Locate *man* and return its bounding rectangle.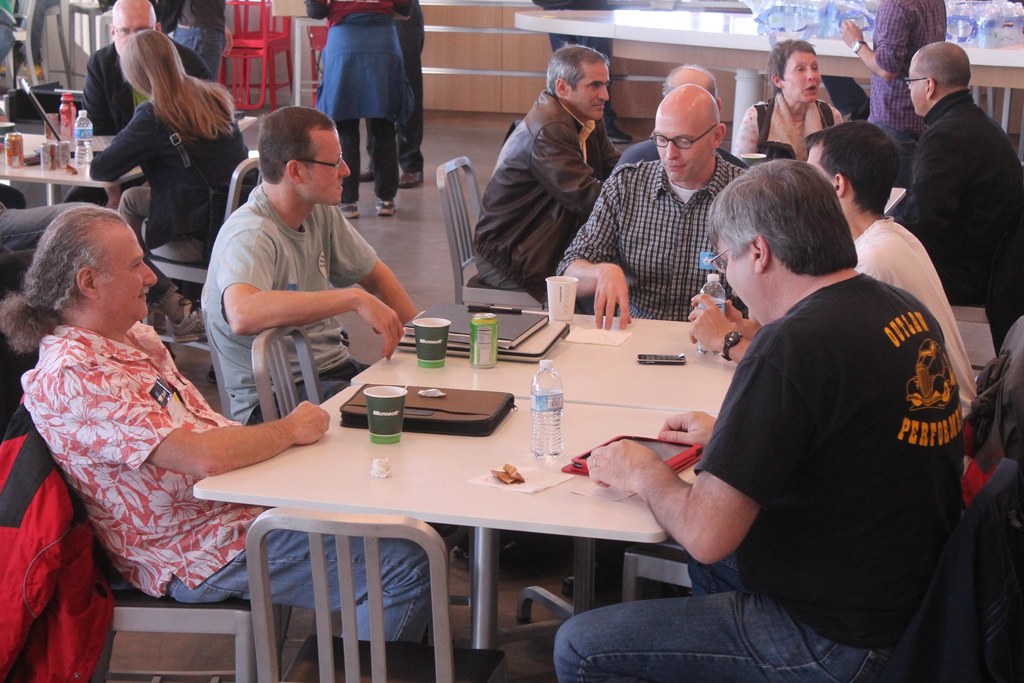
200 103 422 431.
